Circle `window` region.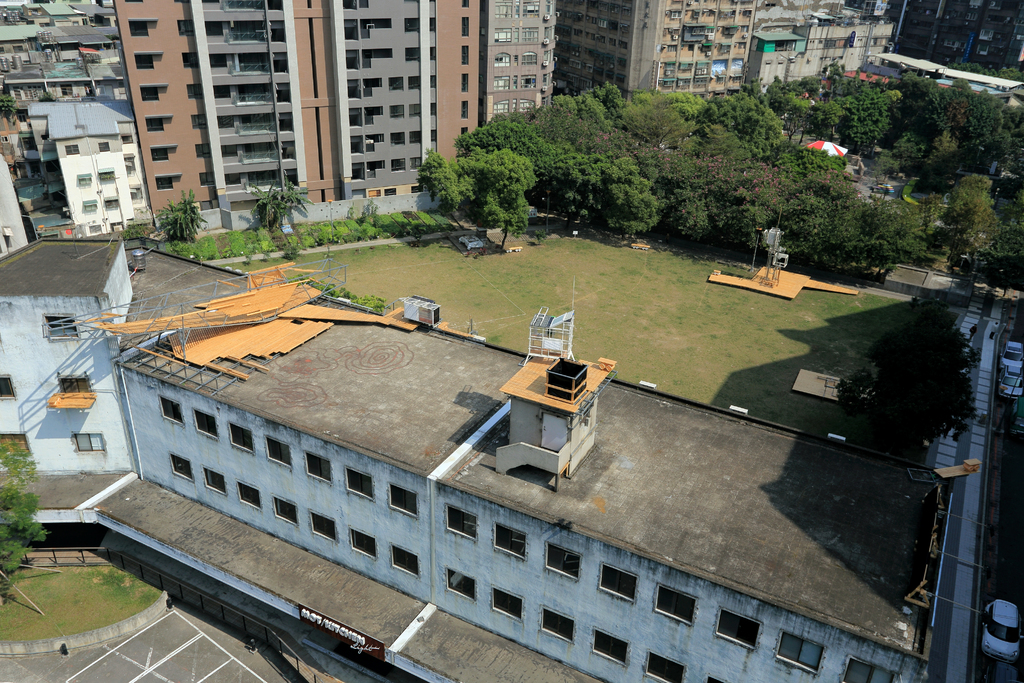
Region: 545,0,554,20.
